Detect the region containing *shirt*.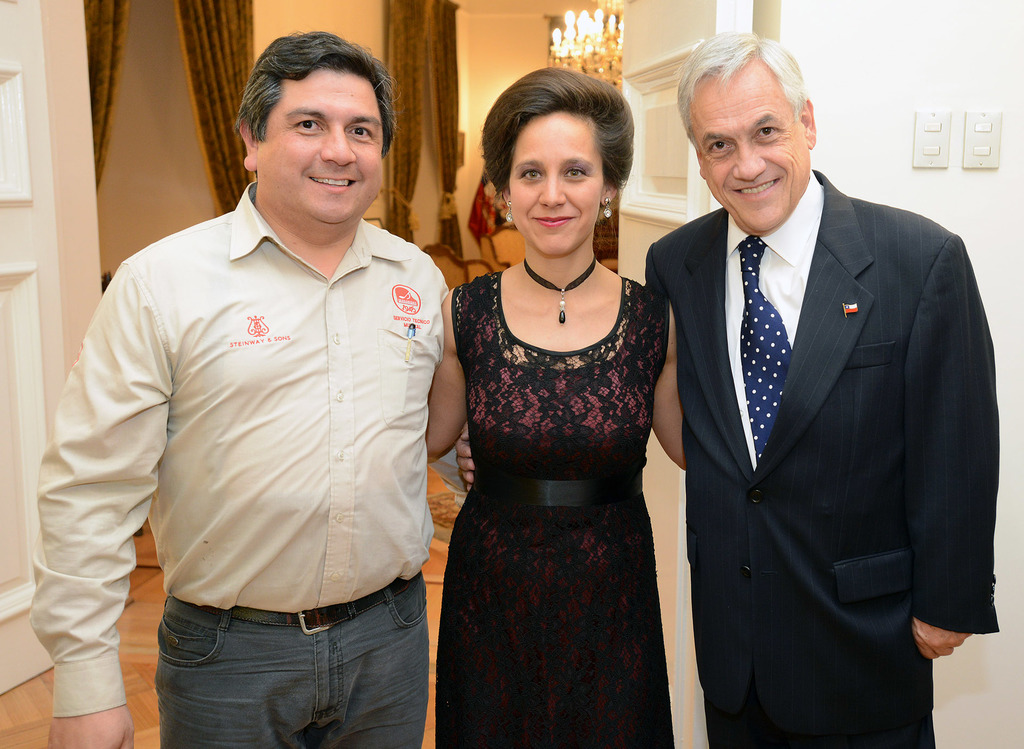
box=[30, 179, 451, 718].
